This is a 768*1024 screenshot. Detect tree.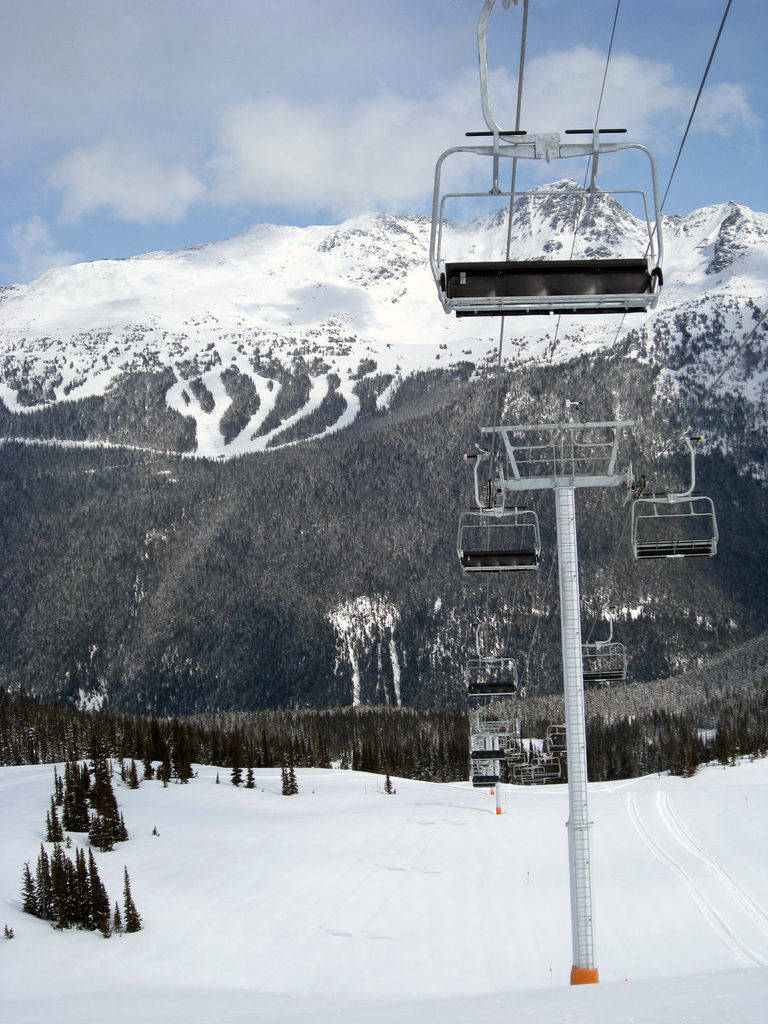
[x1=35, y1=839, x2=52, y2=918].
